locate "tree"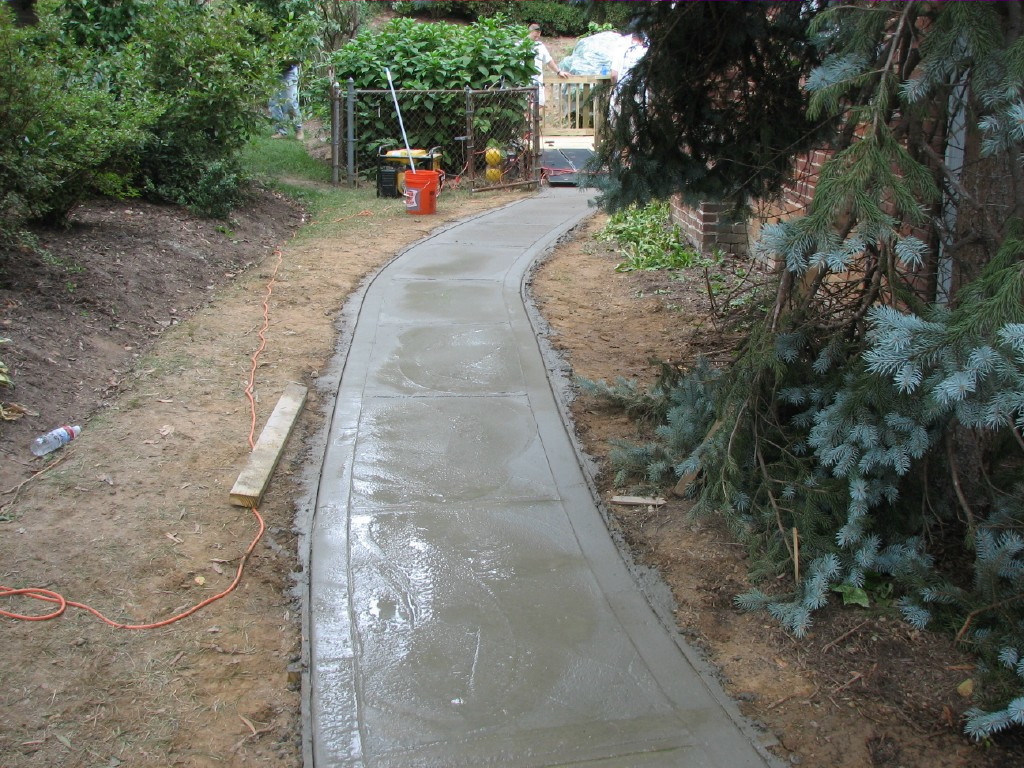
detection(319, 15, 550, 174)
